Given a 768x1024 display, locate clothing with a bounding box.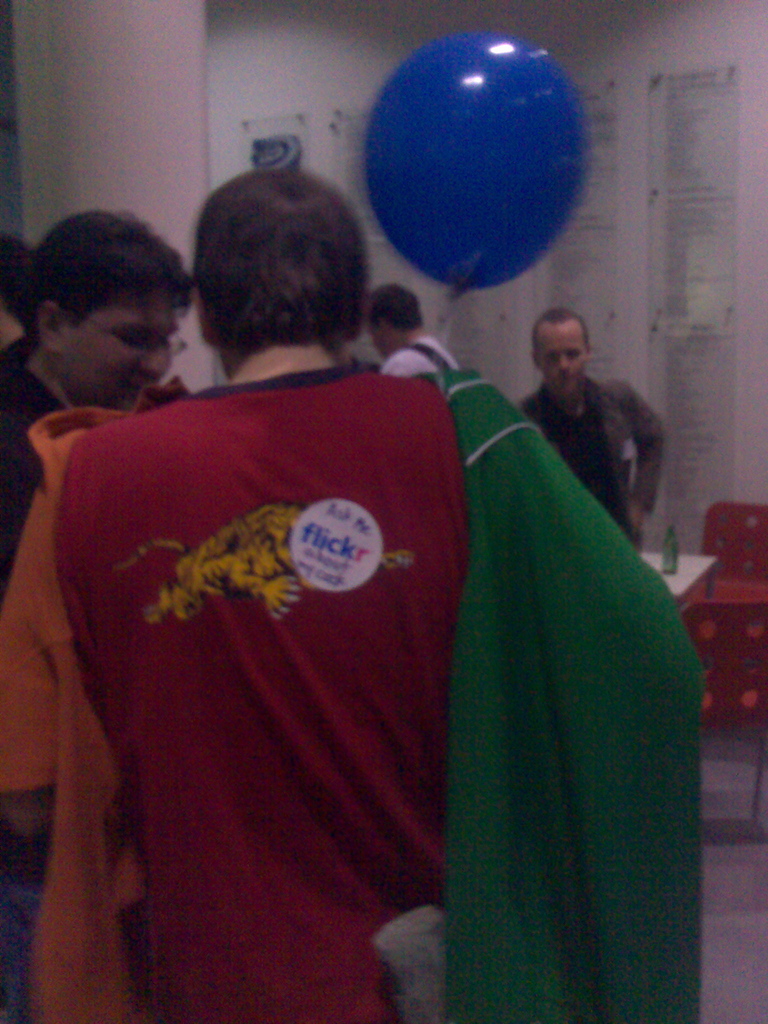
Located: 0 365 72 1023.
